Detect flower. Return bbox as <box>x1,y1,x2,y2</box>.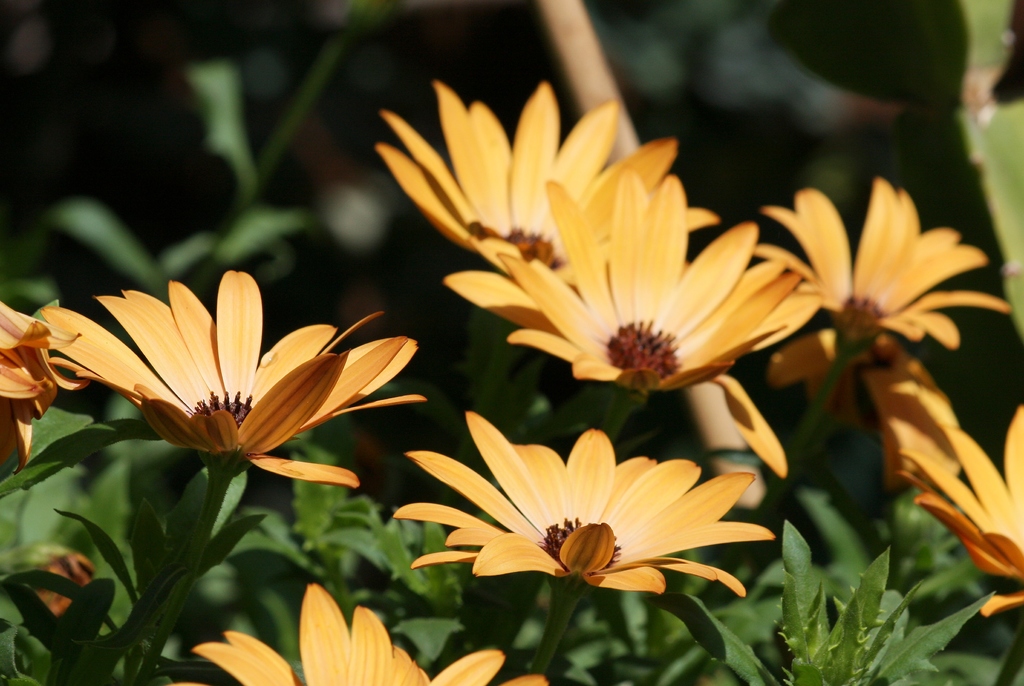
<box>375,74,729,348</box>.
